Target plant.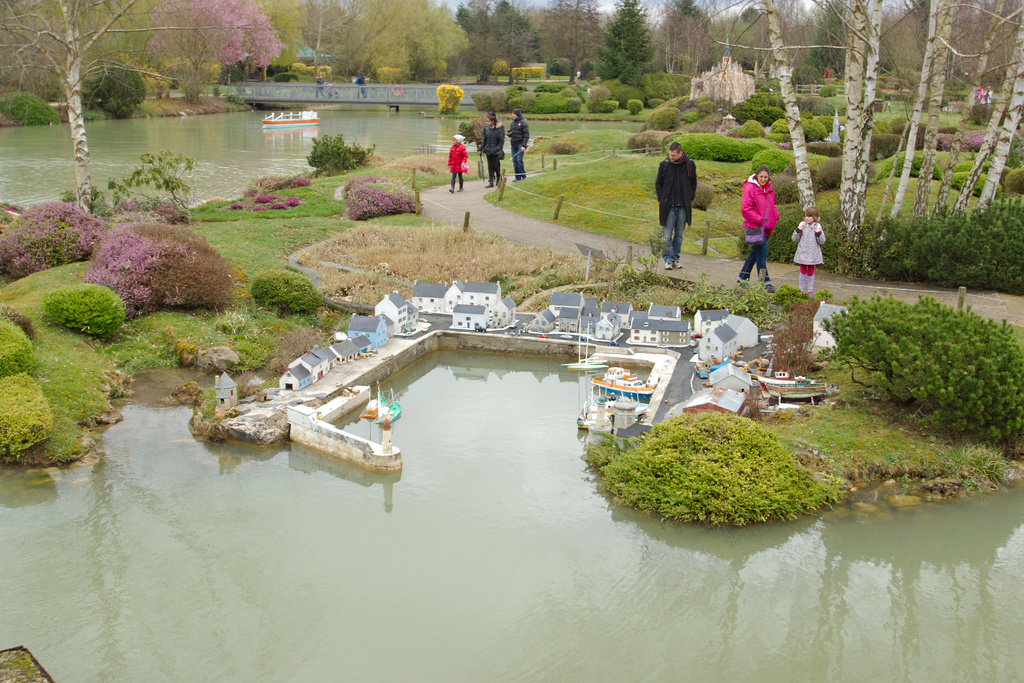
Target region: l=229, t=201, r=240, b=211.
